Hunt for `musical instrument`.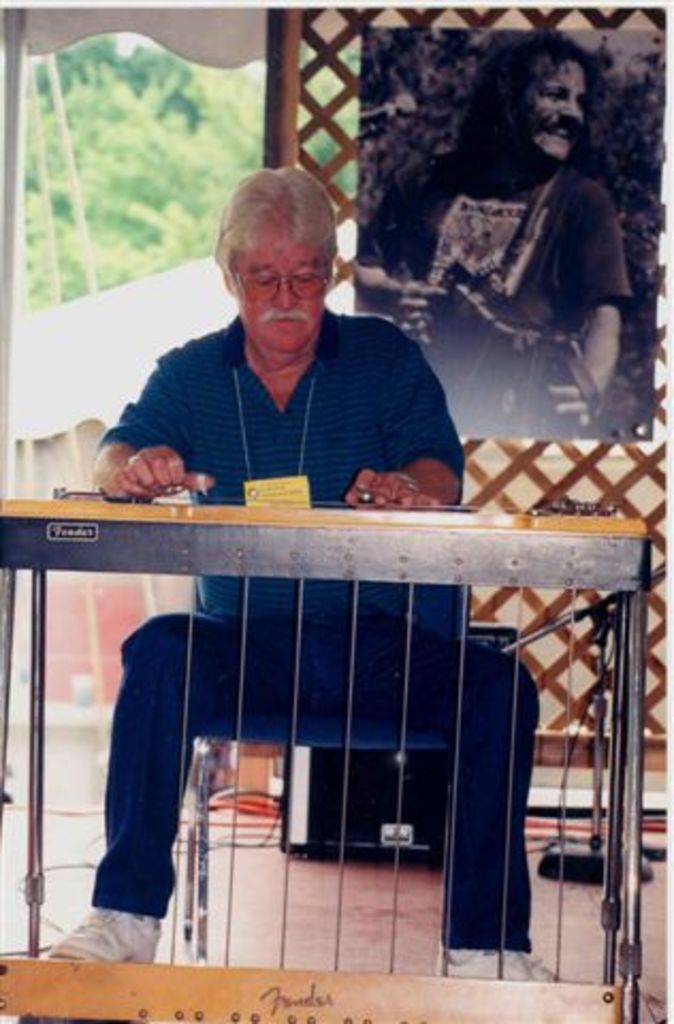
Hunted down at bbox=(0, 495, 659, 1022).
